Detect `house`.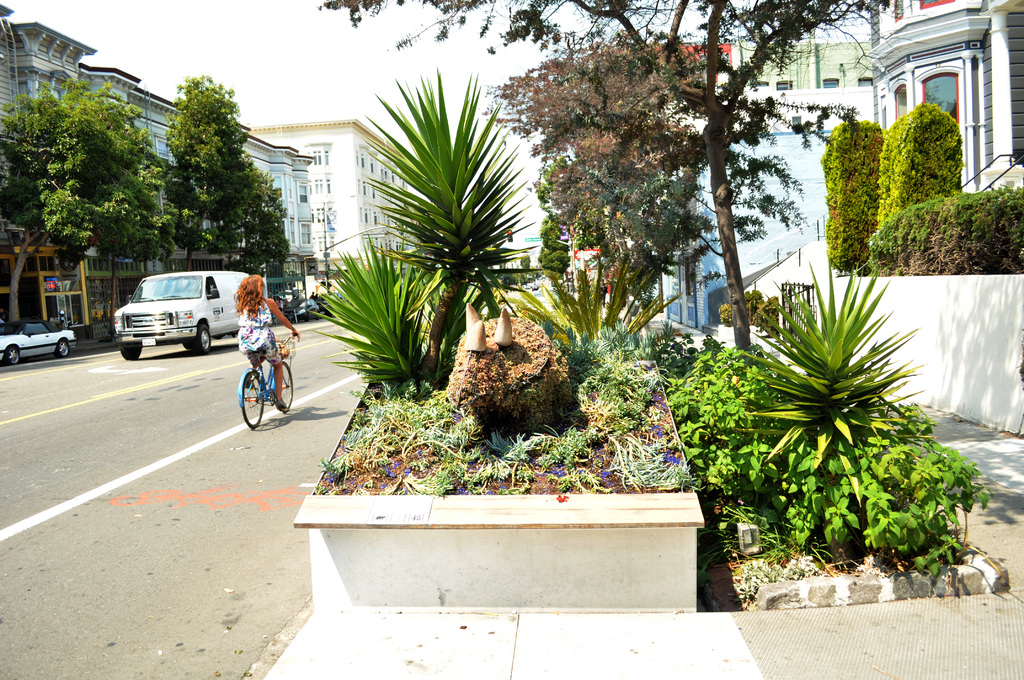
Detected at (224,140,316,252).
